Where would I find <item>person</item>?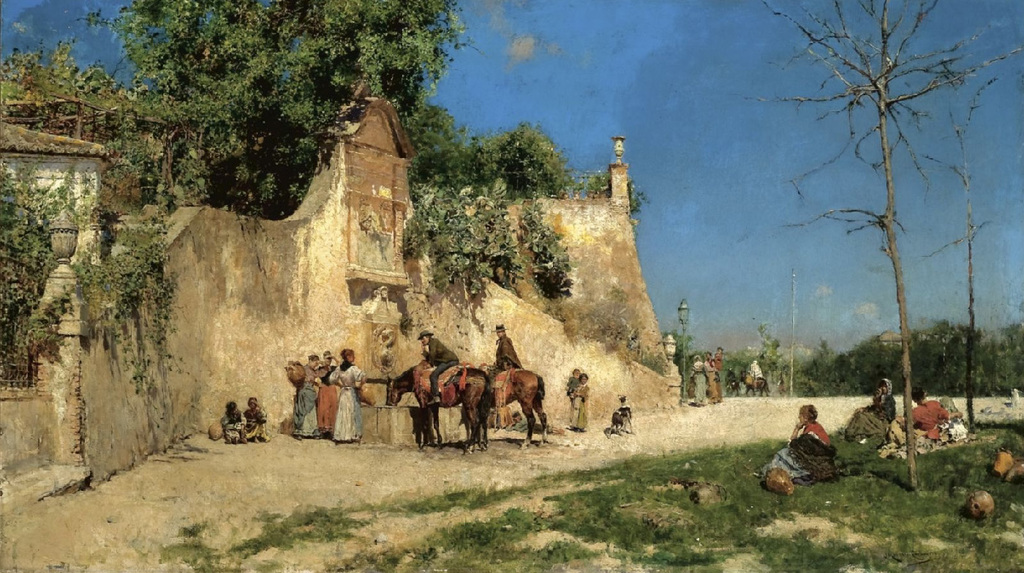
At x1=840, y1=376, x2=897, y2=441.
